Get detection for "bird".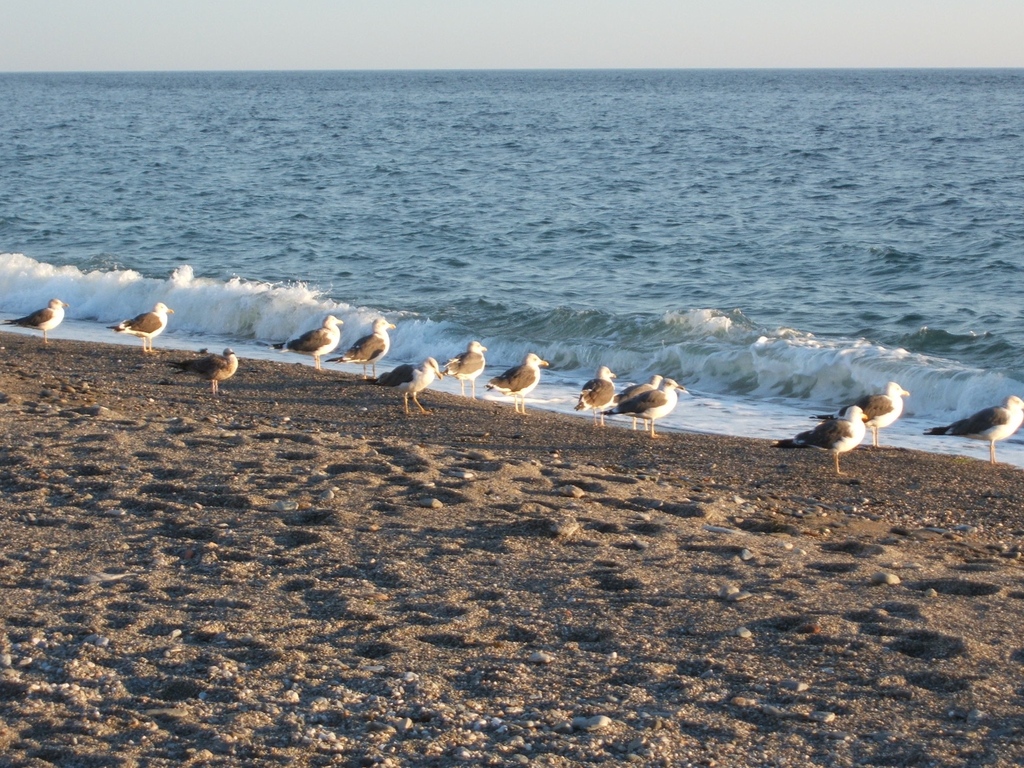
Detection: 844:383:911:444.
